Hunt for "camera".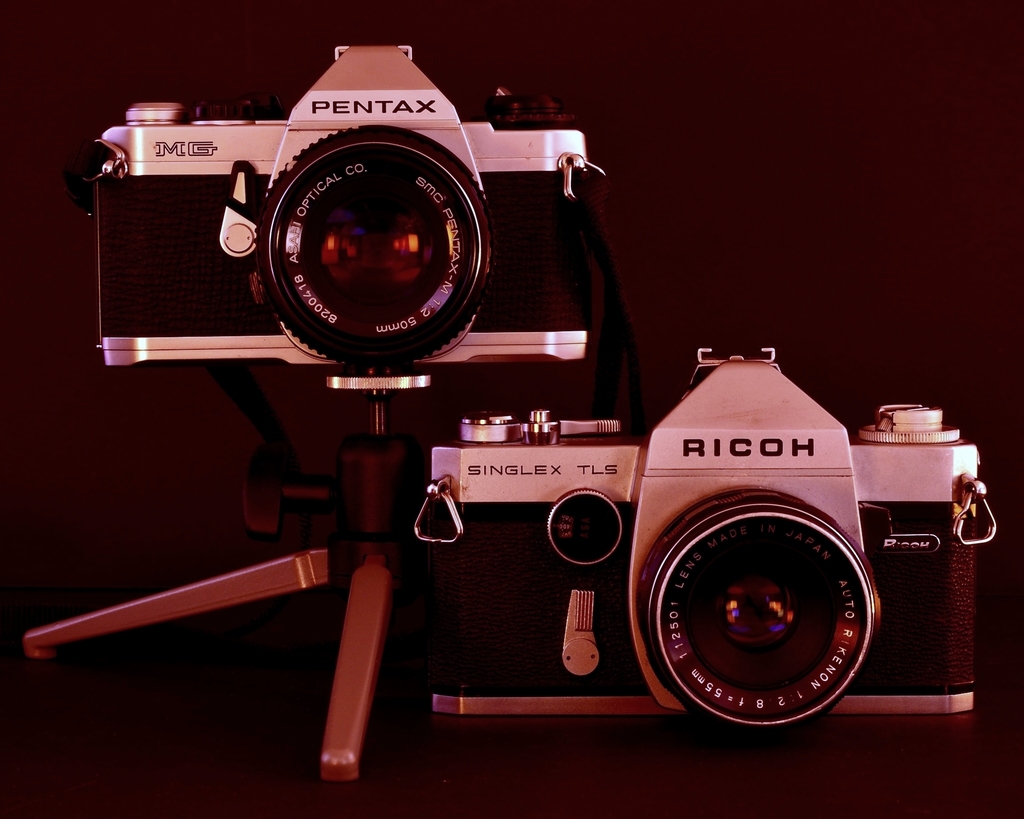
Hunted down at pyautogui.locateOnScreen(77, 46, 597, 394).
